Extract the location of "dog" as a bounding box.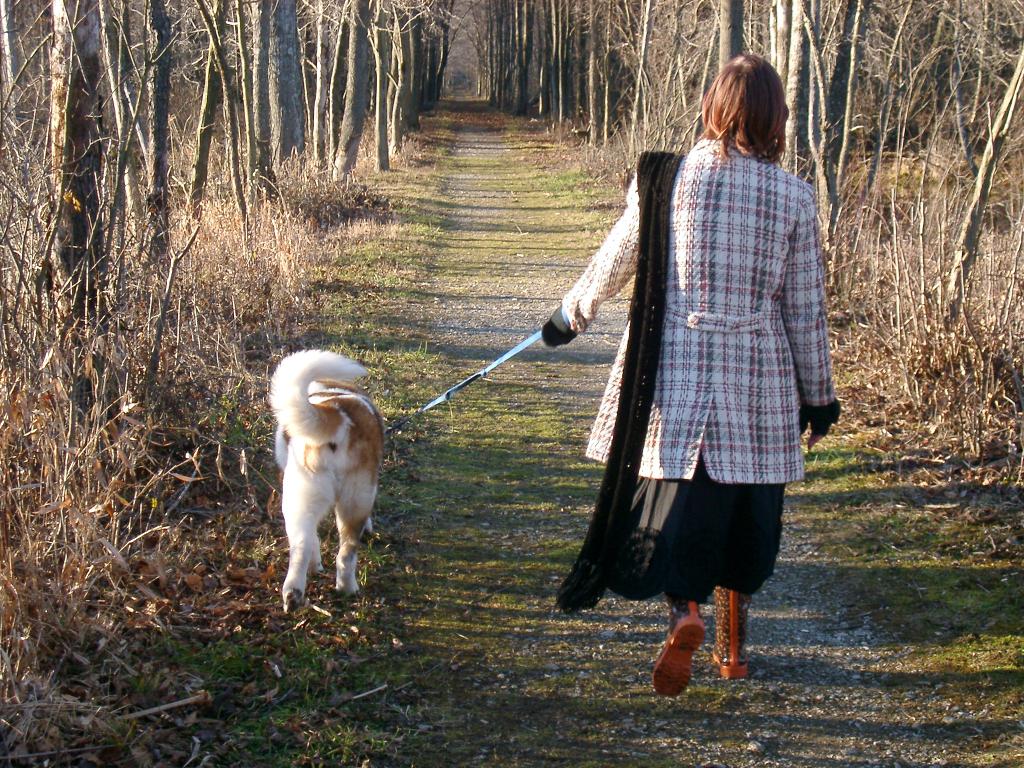
<region>262, 344, 389, 623</region>.
